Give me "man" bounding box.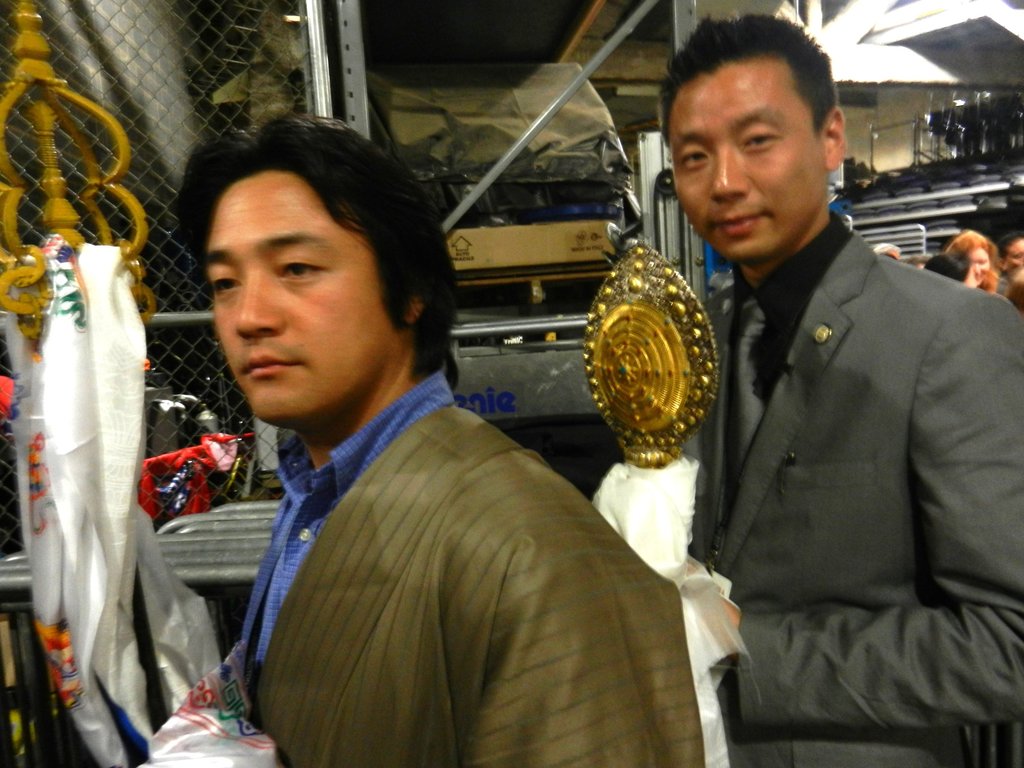
<bbox>989, 225, 1023, 296</bbox>.
